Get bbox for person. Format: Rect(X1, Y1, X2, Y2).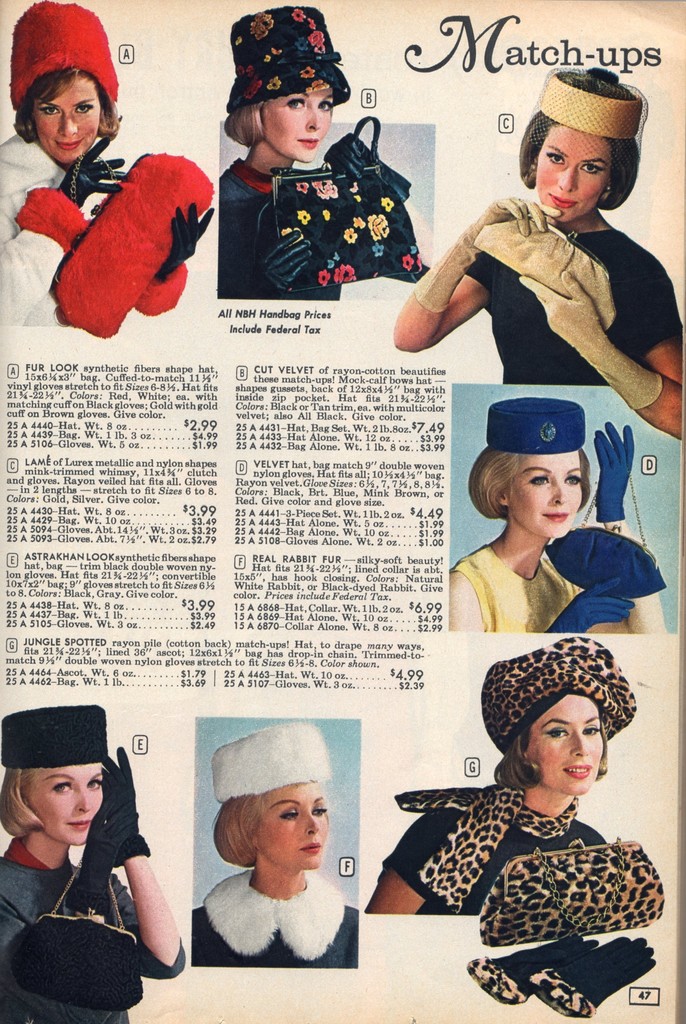
Rect(347, 629, 614, 918).
